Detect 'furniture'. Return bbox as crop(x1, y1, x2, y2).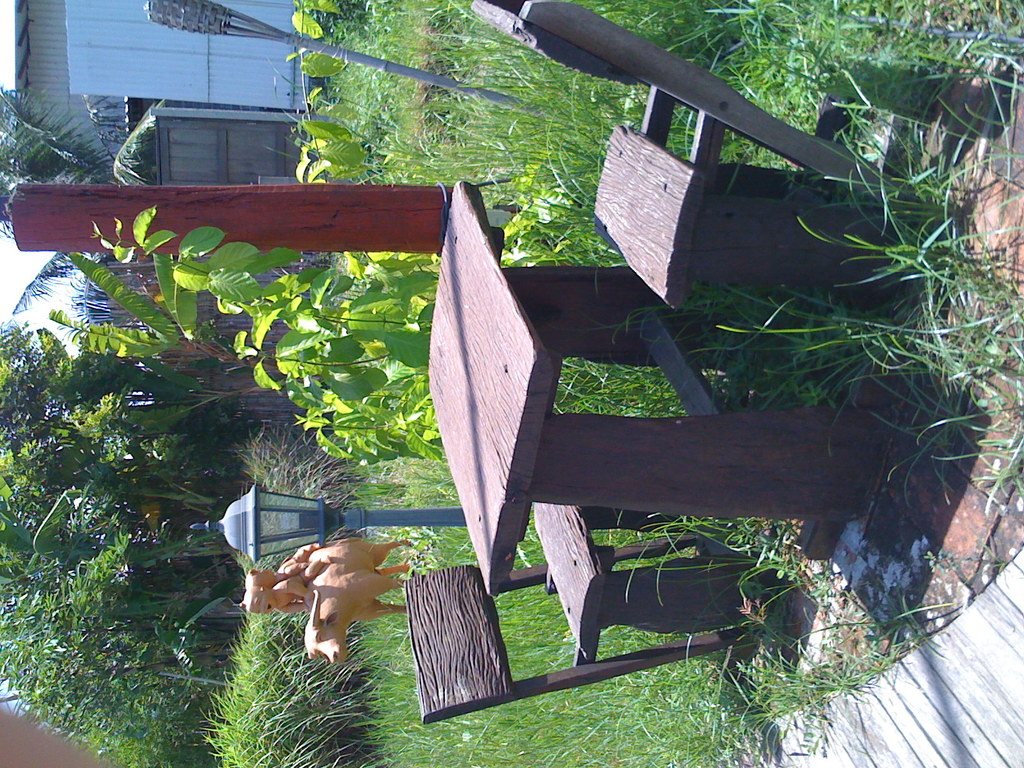
crop(402, 502, 758, 726).
